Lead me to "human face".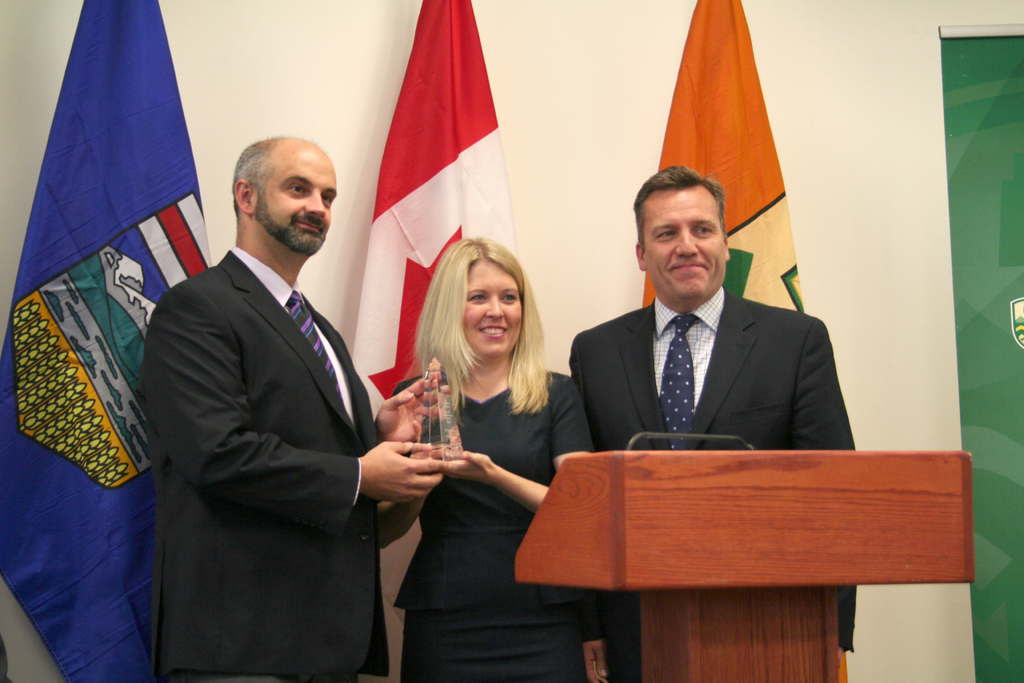
Lead to bbox(650, 186, 720, 293).
